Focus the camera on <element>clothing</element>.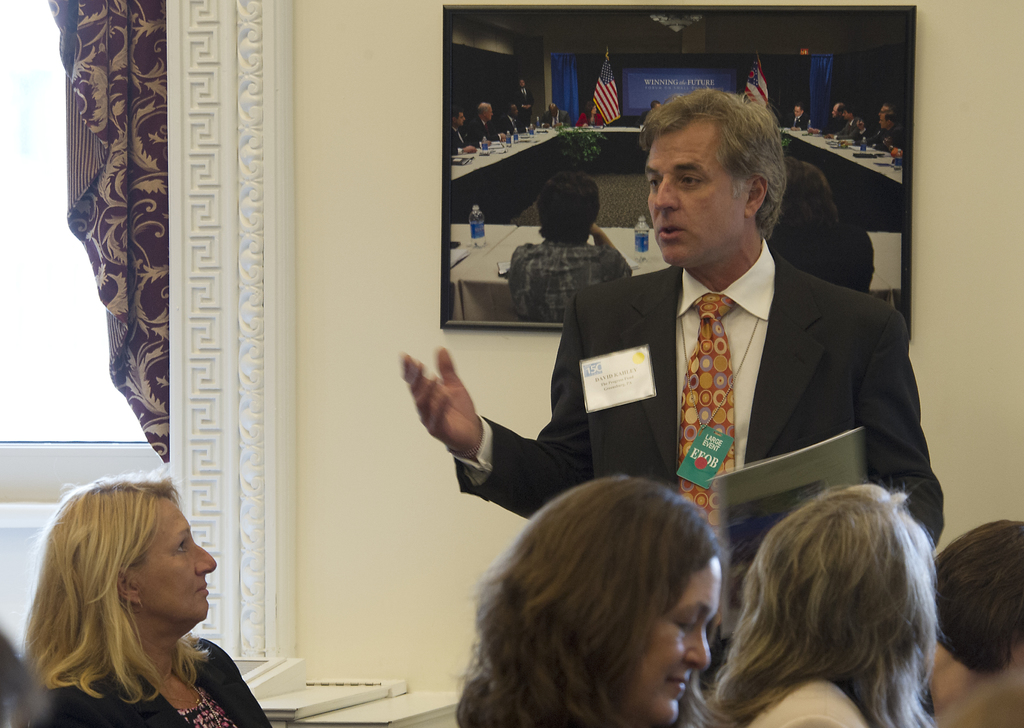
Focus region: (438,254,950,579).
